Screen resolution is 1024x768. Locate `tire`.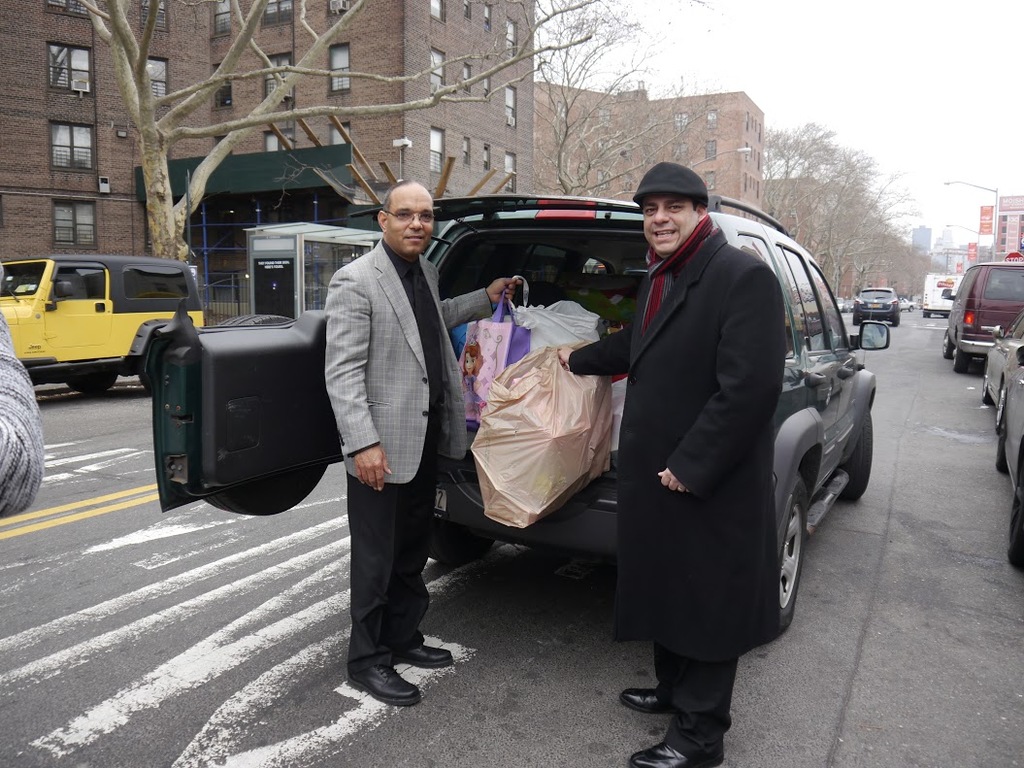
box=[993, 385, 1010, 424].
